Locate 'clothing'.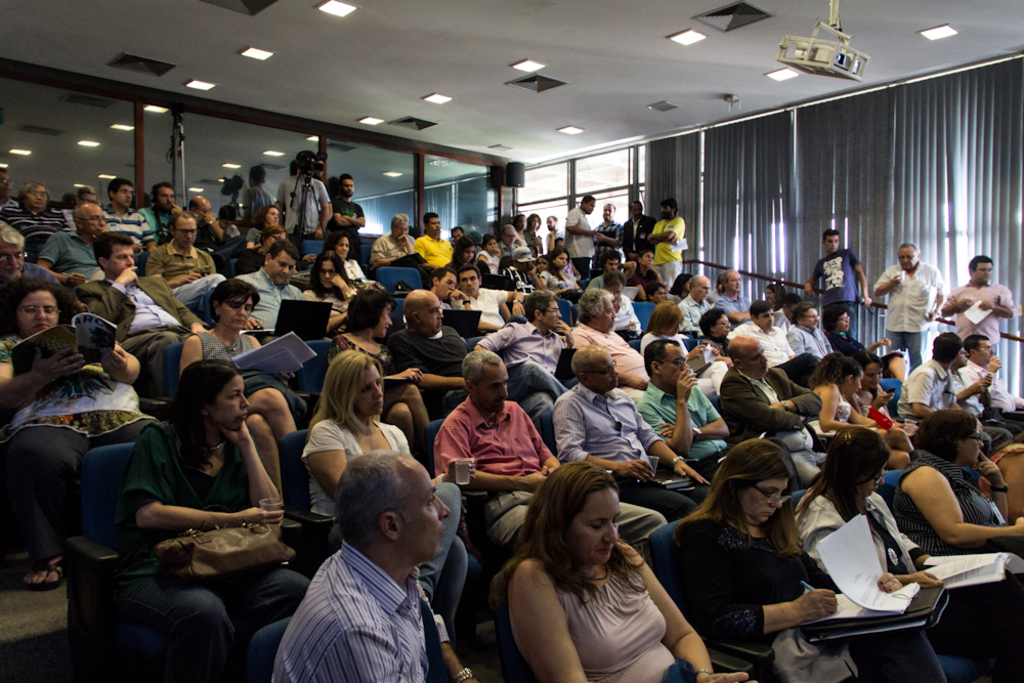
Bounding box: {"x1": 148, "y1": 237, "x2": 214, "y2": 286}.
